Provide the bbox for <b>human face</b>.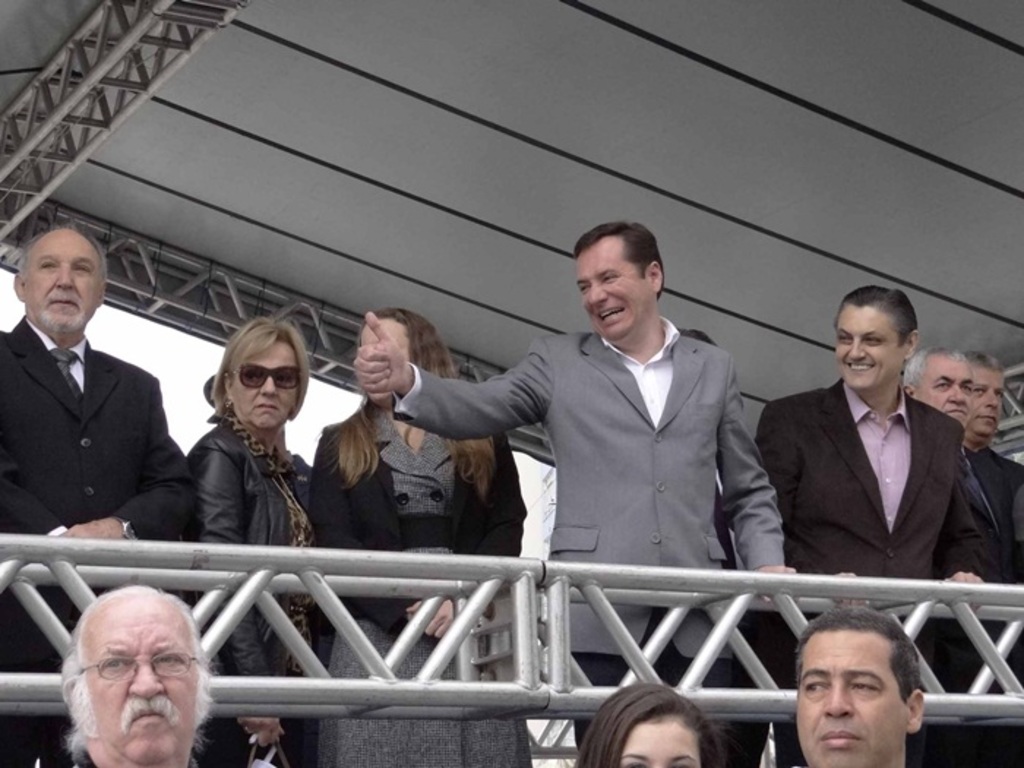
box=[83, 598, 196, 761].
